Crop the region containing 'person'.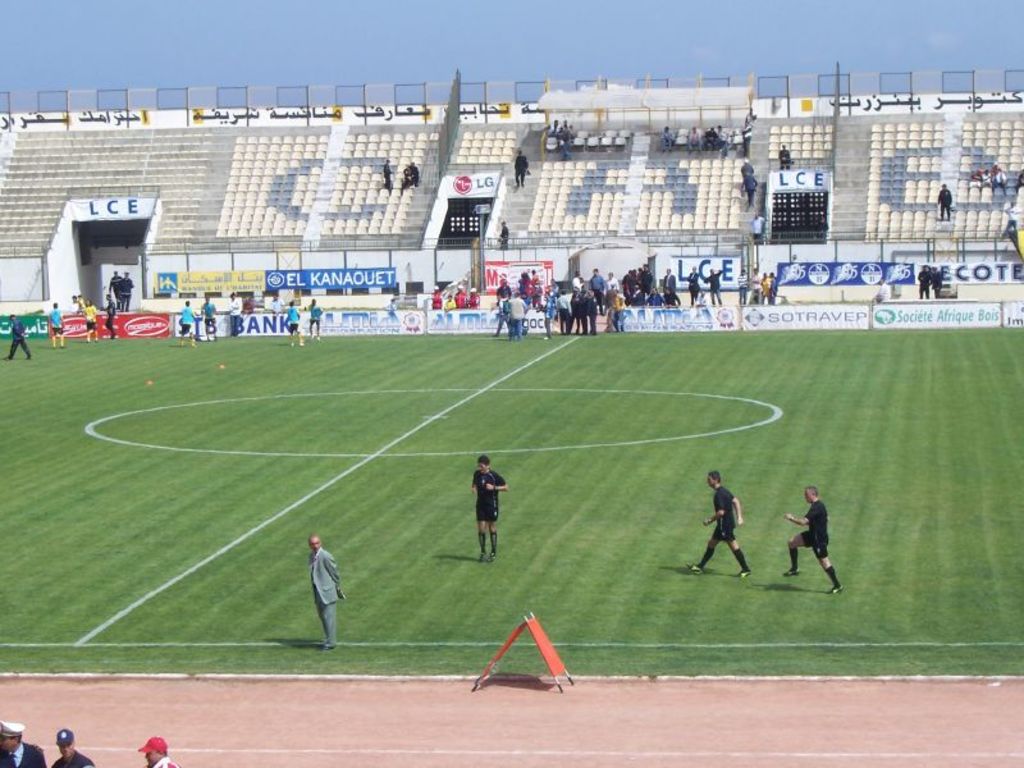
Crop region: BBox(934, 182, 955, 218).
